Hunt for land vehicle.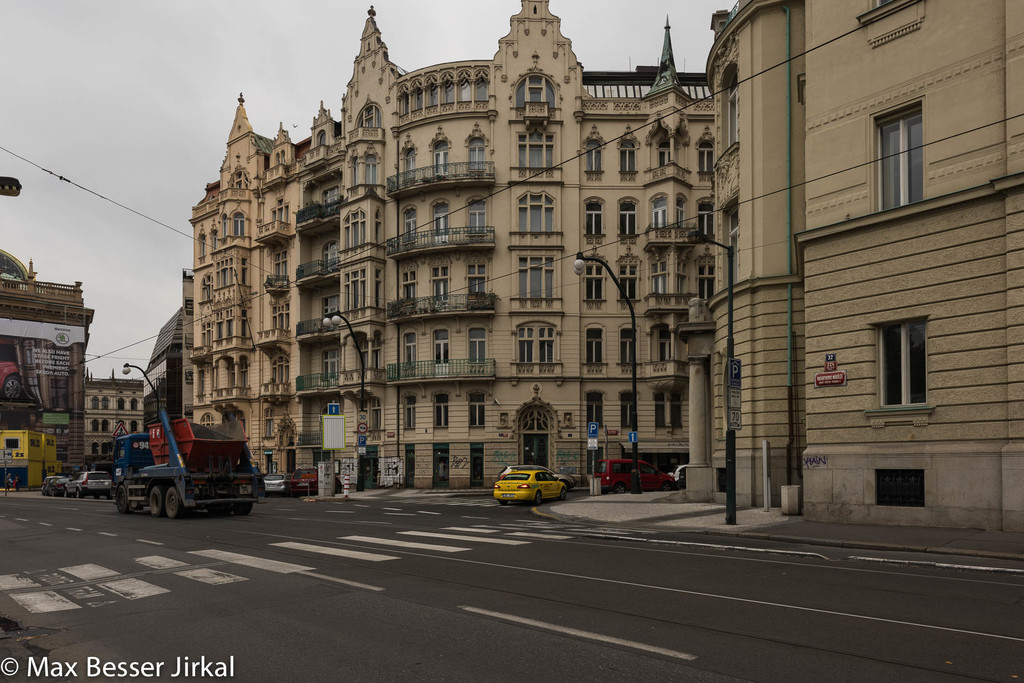
Hunted down at <box>287,467,344,497</box>.
